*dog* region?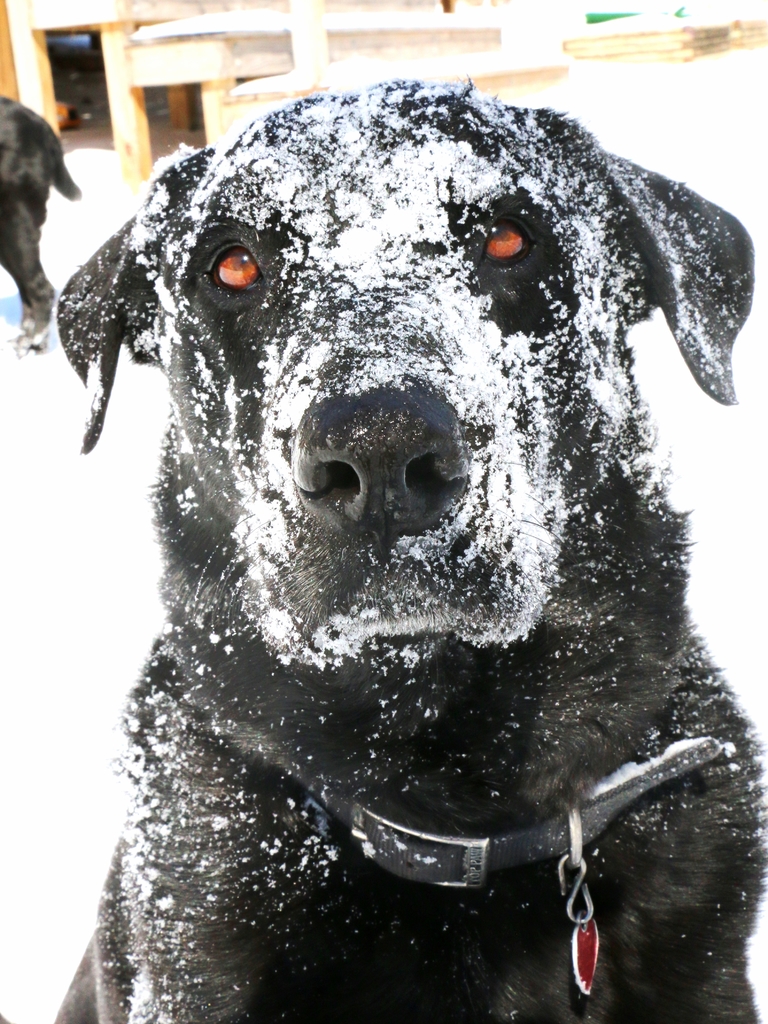
box=[0, 99, 81, 351]
